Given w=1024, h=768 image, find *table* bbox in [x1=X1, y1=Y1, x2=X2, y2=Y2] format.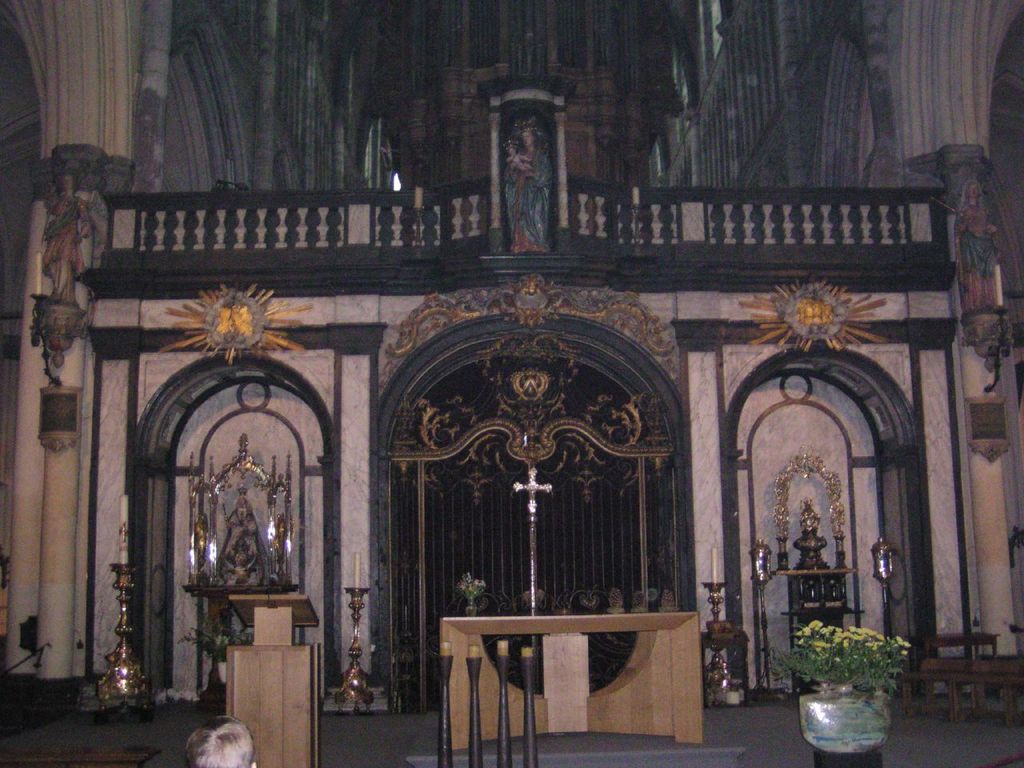
[x1=418, y1=604, x2=722, y2=747].
